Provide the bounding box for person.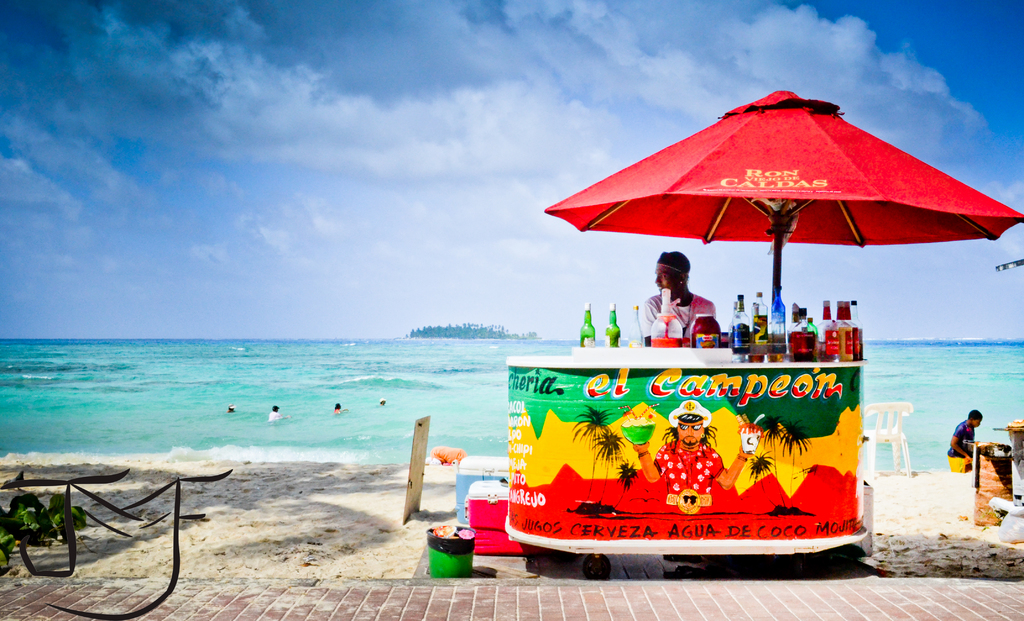
[228, 403, 235, 414].
